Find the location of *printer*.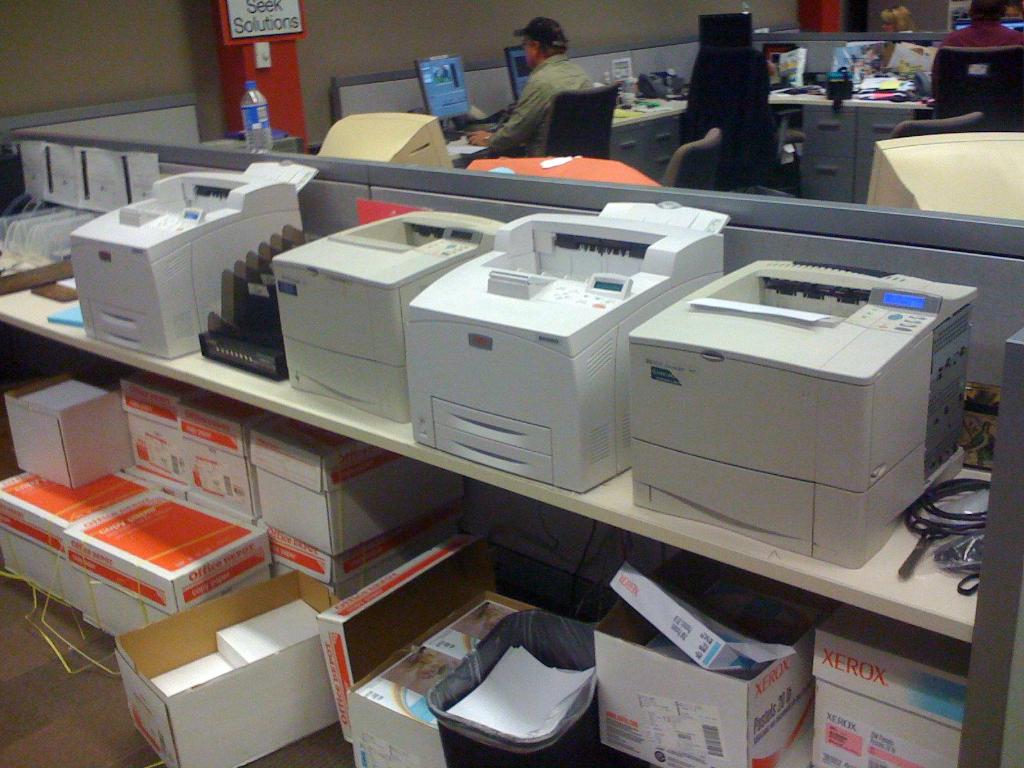
Location: [403,201,727,491].
